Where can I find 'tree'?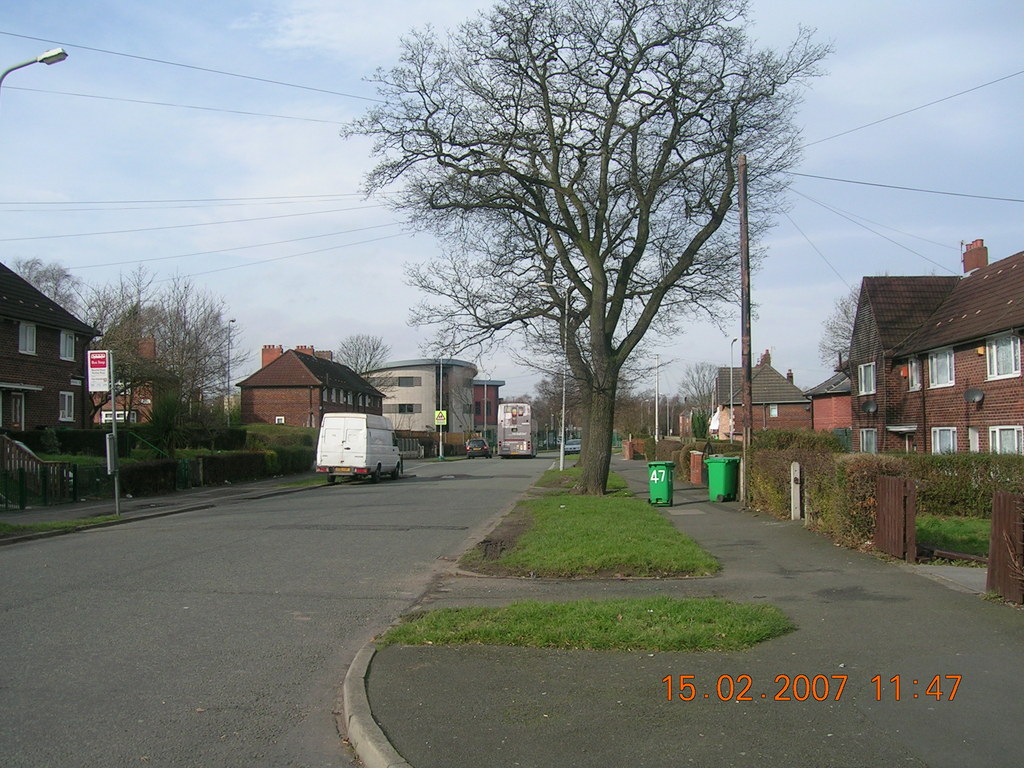
You can find it at x1=392 y1=9 x2=787 y2=513.
